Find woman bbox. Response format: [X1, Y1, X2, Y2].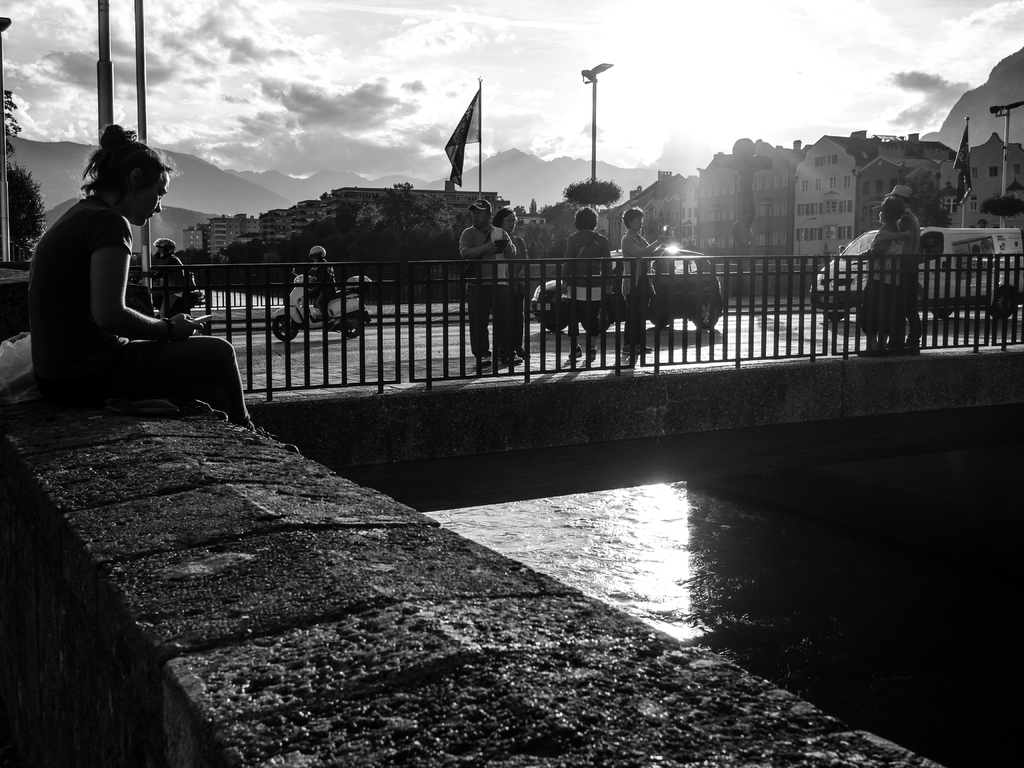
[864, 198, 908, 343].
